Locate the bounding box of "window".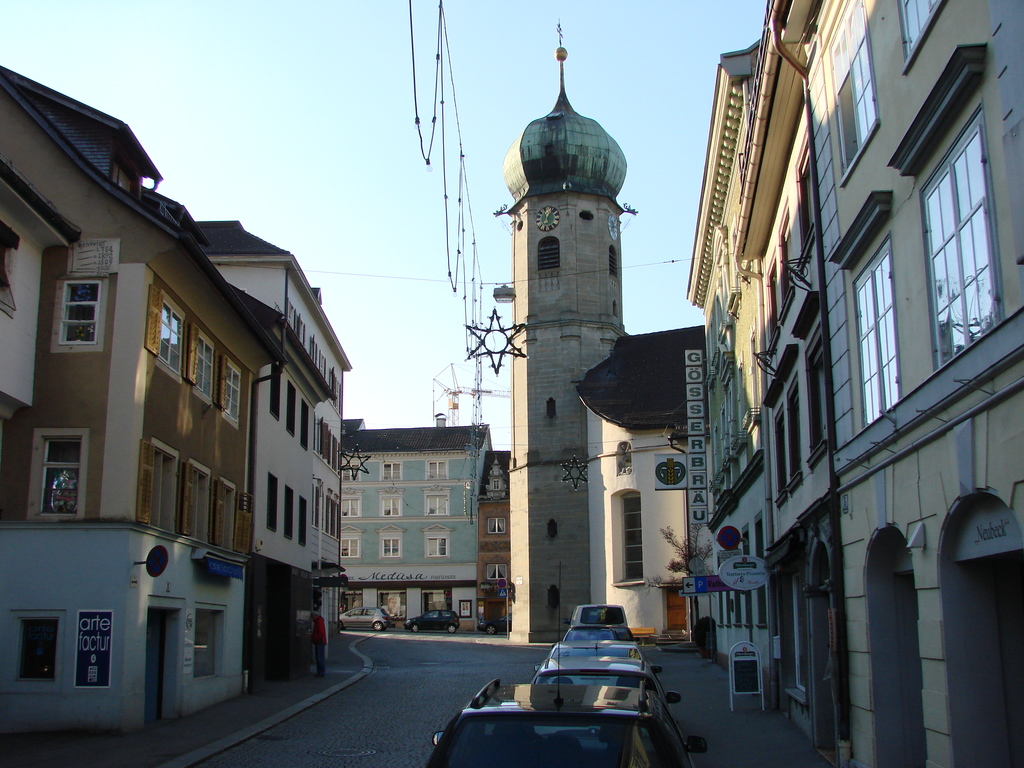
Bounding box: {"x1": 424, "y1": 536, "x2": 447, "y2": 558}.
